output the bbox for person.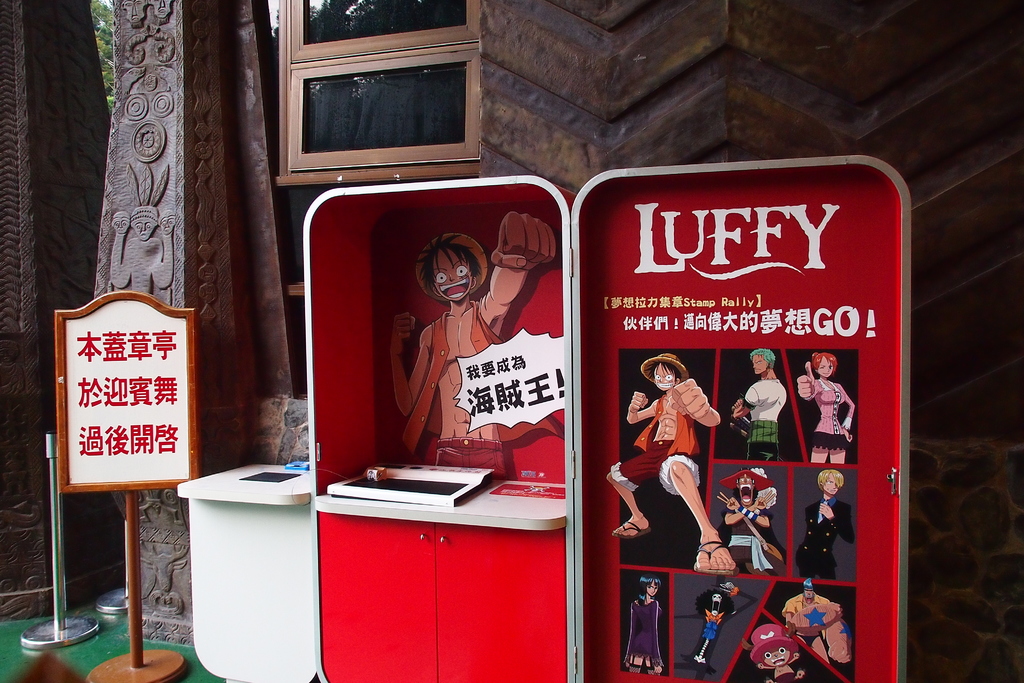
730, 356, 794, 468.
